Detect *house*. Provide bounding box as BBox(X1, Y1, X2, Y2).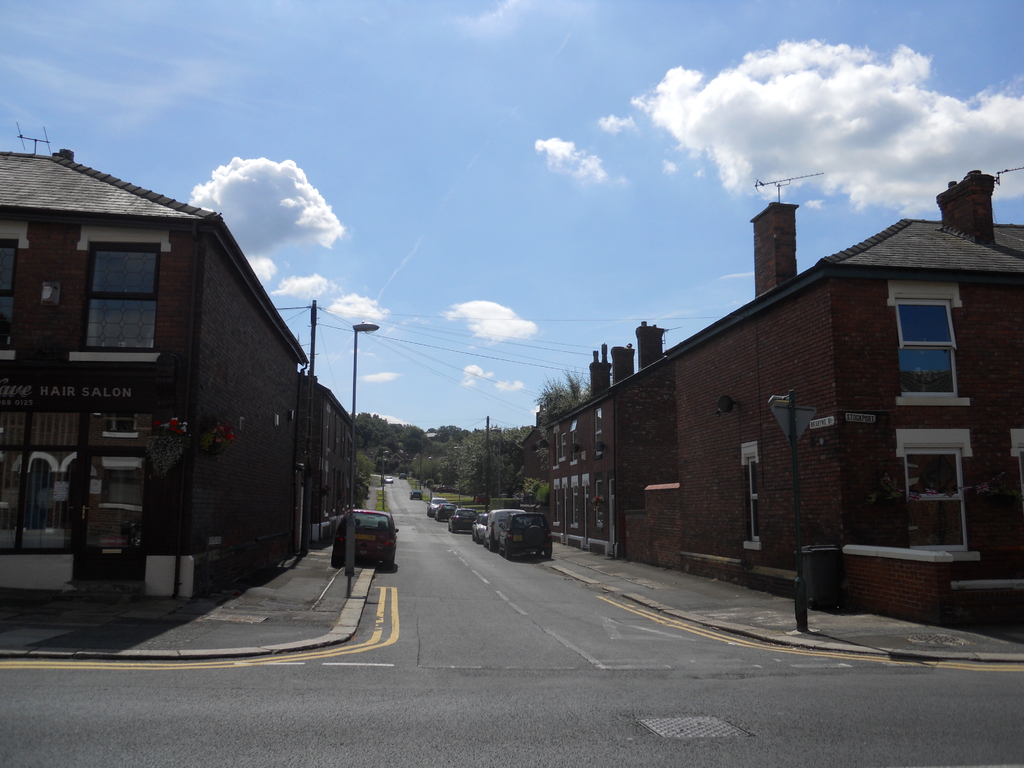
BBox(515, 171, 1023, 596).
